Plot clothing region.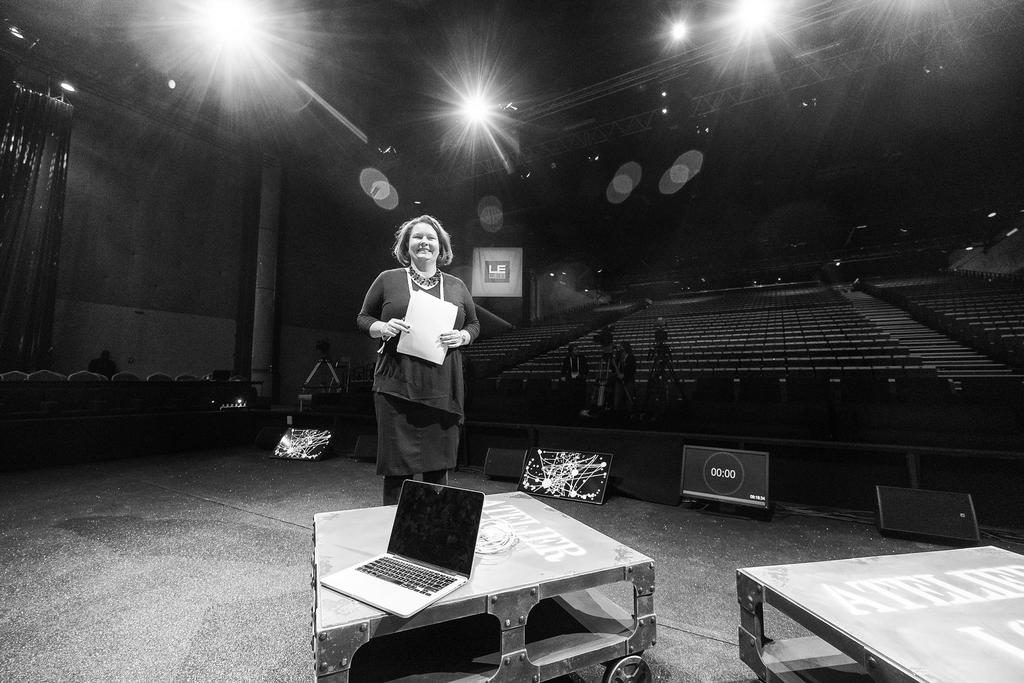
Plotted at 597 331 616 356.
